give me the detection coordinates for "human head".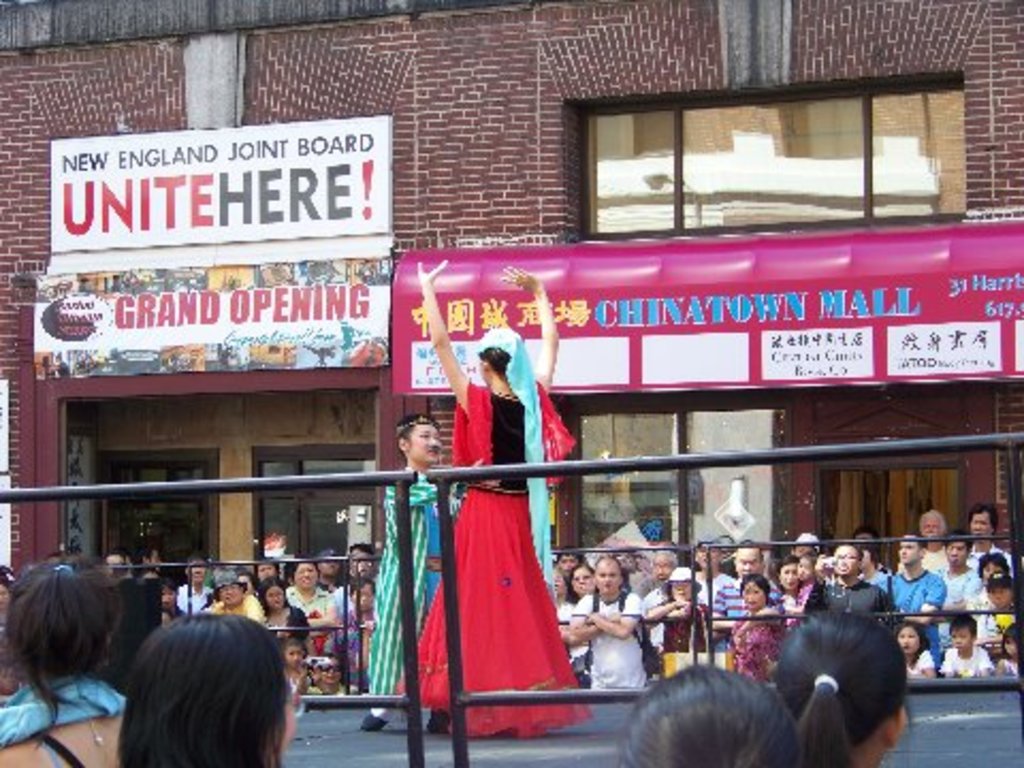
detection(181, 553, 203, 587).
